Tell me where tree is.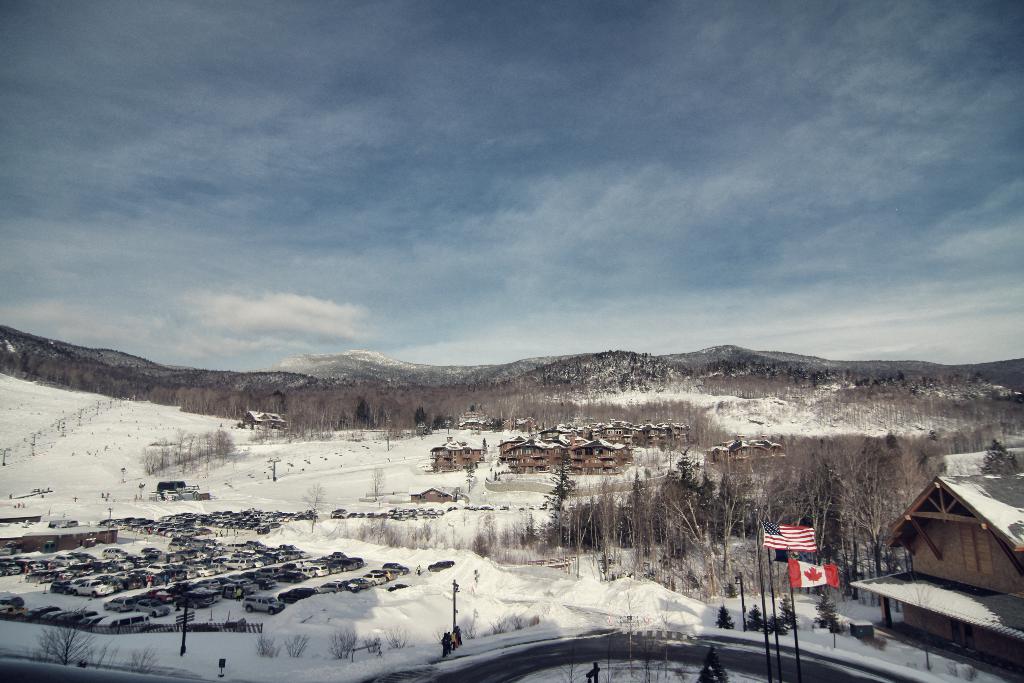
tree is at region(303, 478, 326, 534).
